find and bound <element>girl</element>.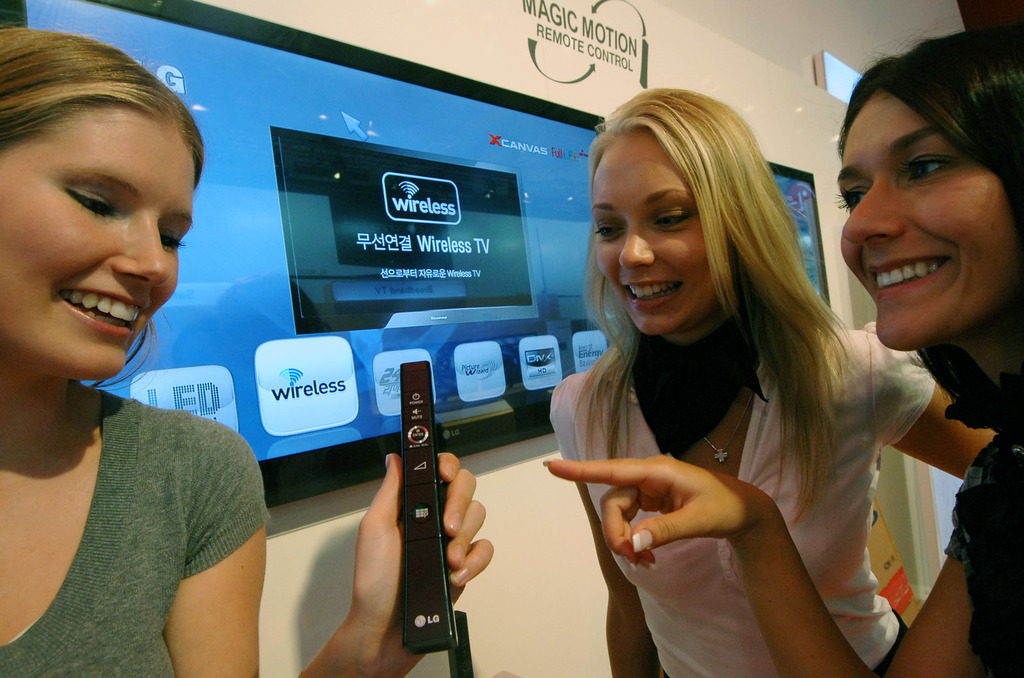
Bound: region(542, 15, 1023, 677).
